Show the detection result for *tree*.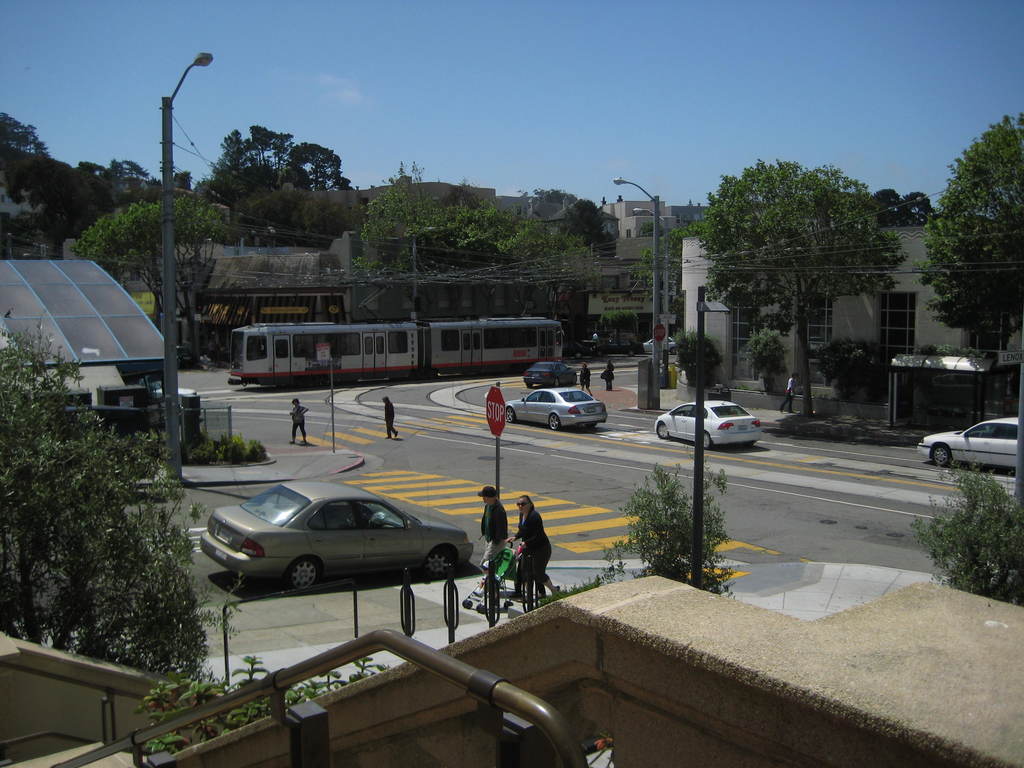
10/325/212/680.
